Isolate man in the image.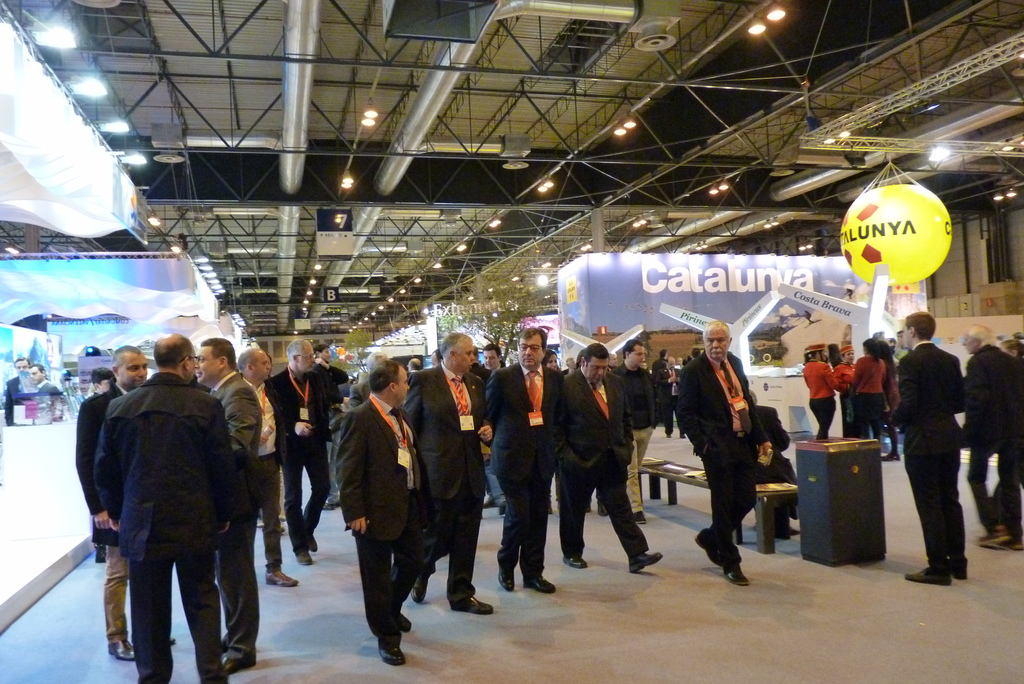
Isolated region: box=[76, 342, 174, 662].
